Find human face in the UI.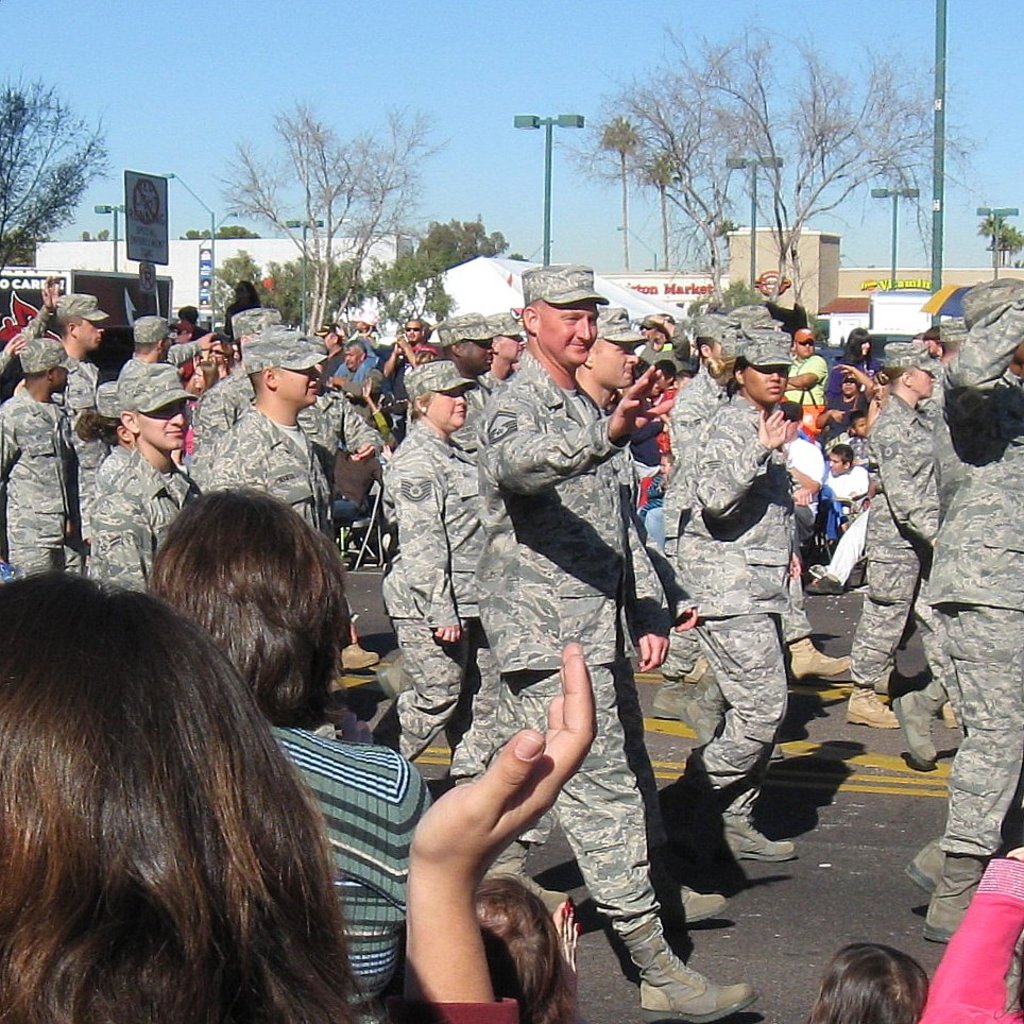
UI element at [x1=53, y1=371, x2=69, y2=394].
